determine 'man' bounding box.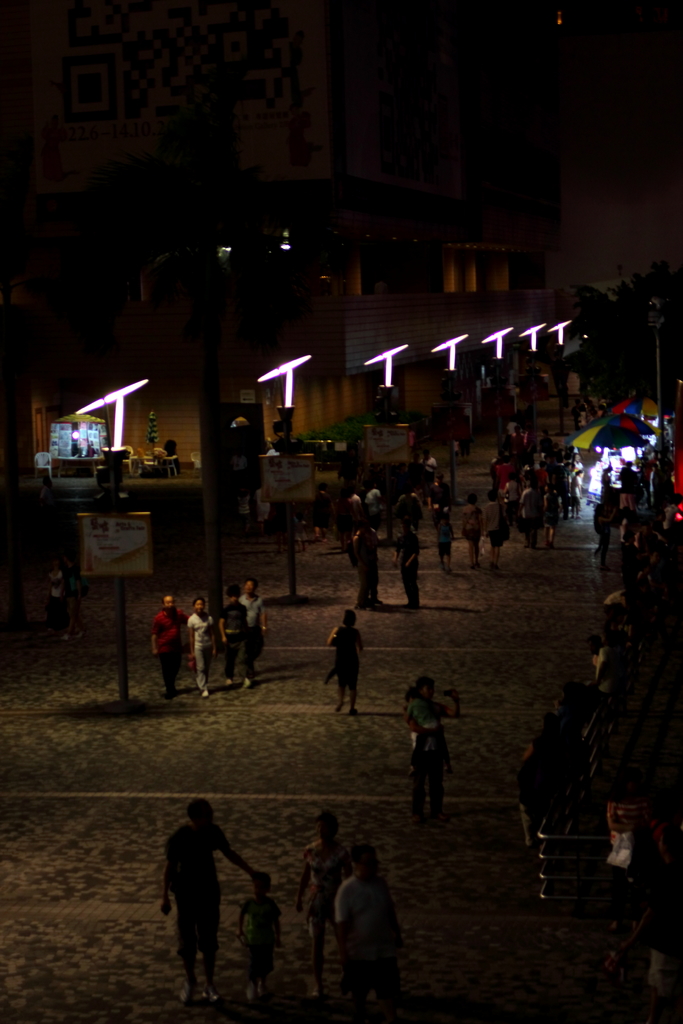
Determined: crop(367, 485, 389, 527).
